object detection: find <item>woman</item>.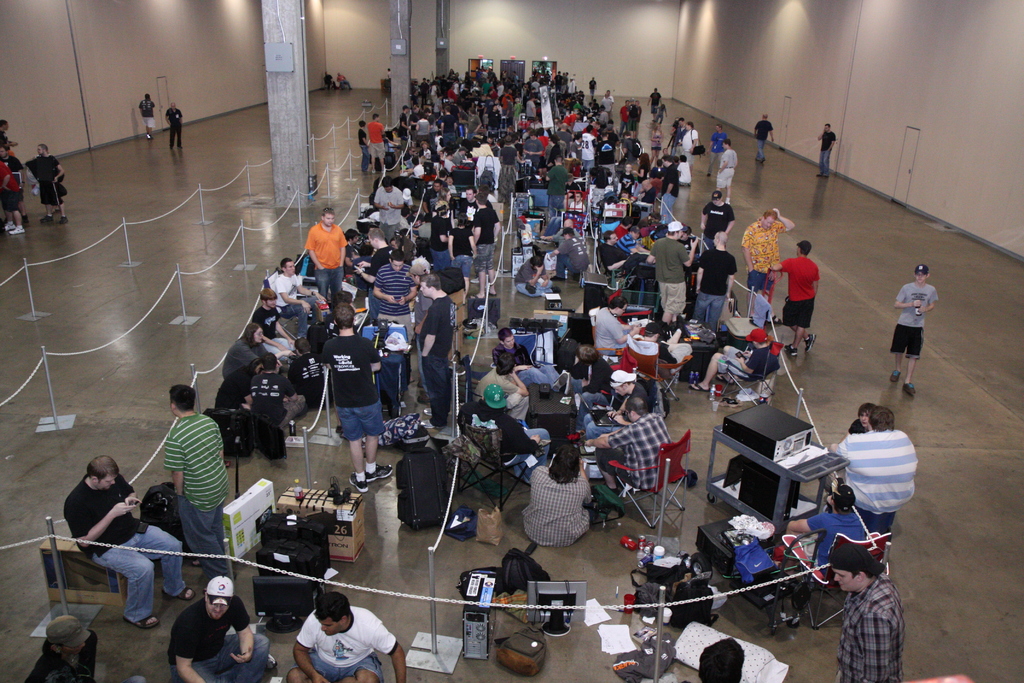
box=[449, 210, 478, 297].
